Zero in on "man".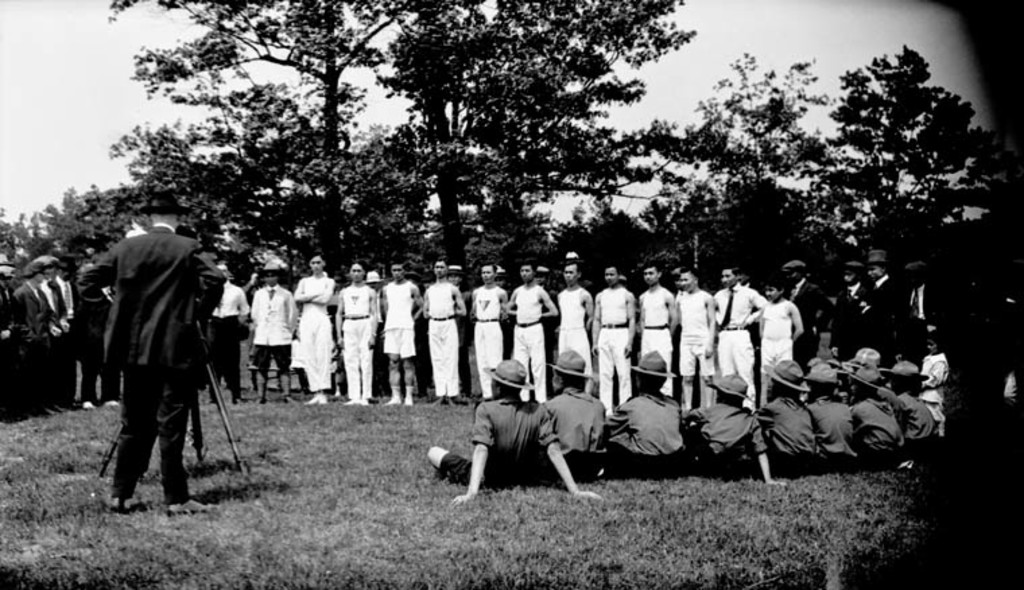
Zeroed in: bbox(496, 259, 512, 337).
